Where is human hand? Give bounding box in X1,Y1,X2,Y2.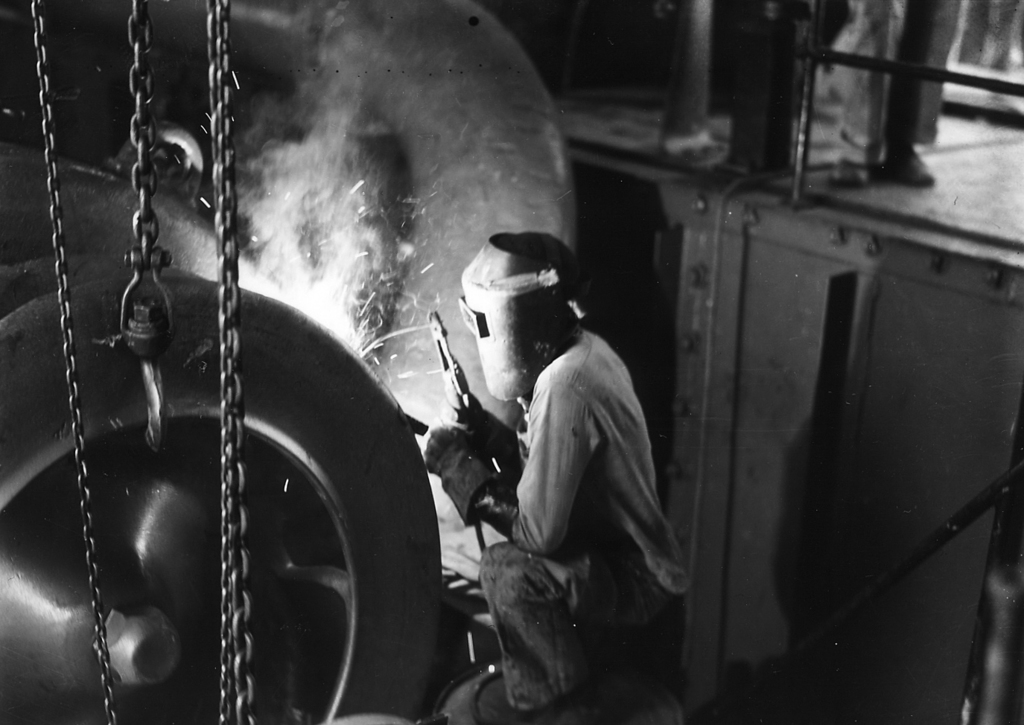
441,392,503,458.
